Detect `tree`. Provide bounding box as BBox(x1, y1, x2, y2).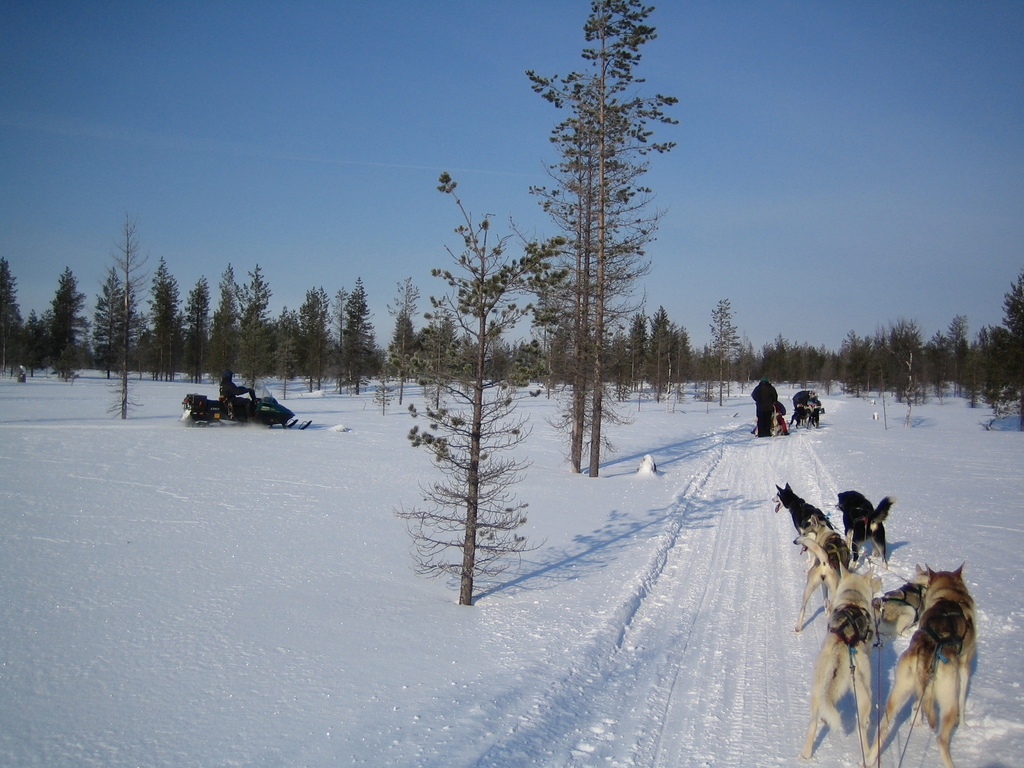
BBox(983, 269, 1023, 429).
